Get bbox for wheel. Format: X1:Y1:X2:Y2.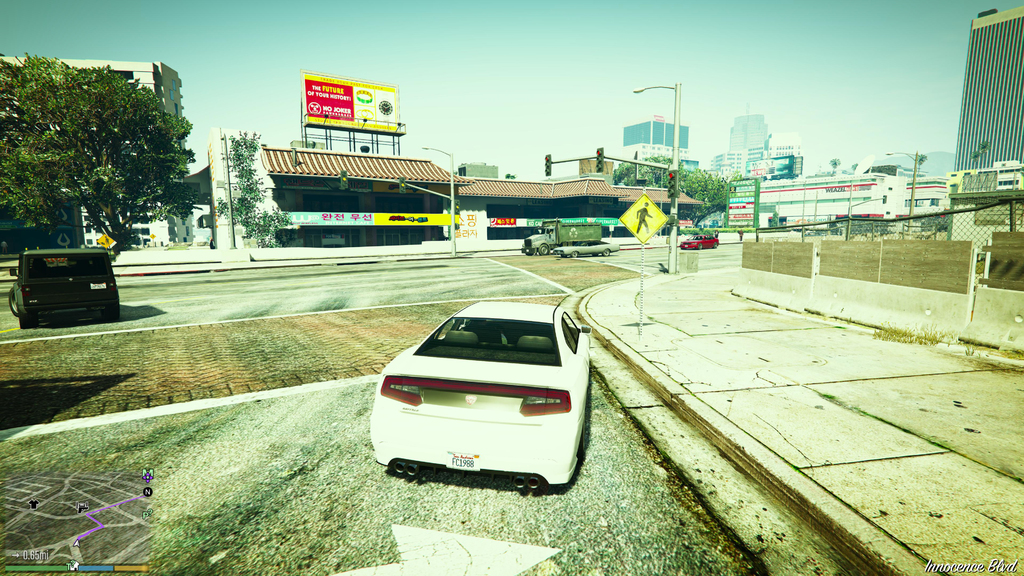
8:290:19:316.
